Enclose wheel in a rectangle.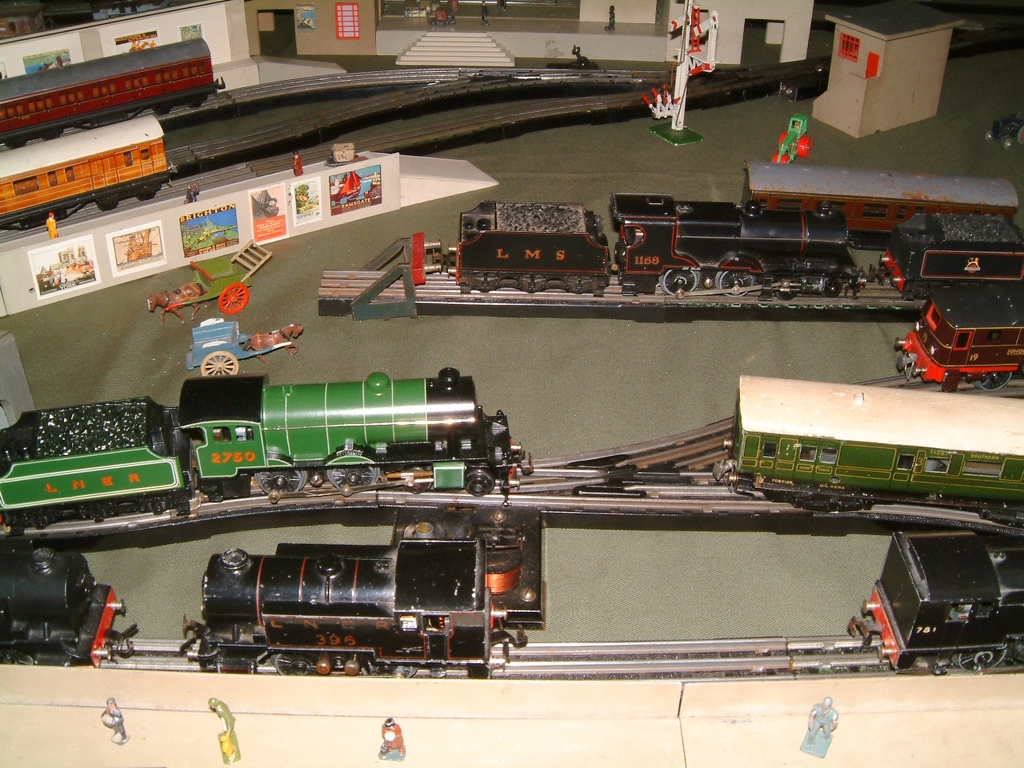
Rect(1, 646, 31, 666).
